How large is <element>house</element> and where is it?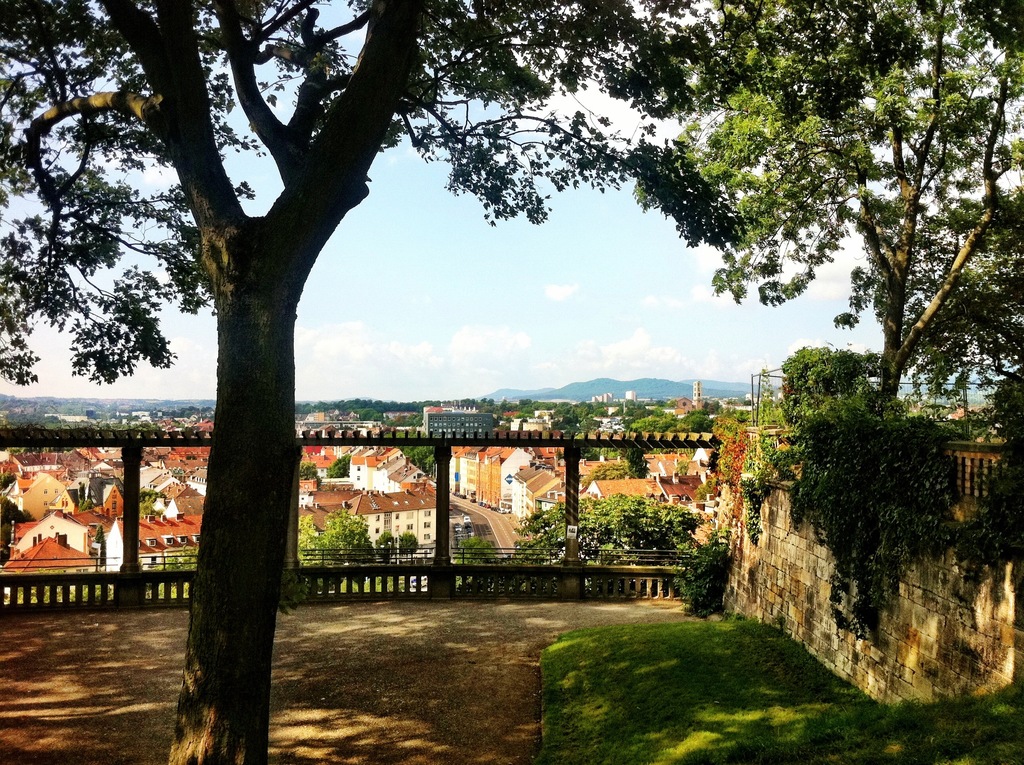
Bounding box: detection(575, 419, 721, 560).
